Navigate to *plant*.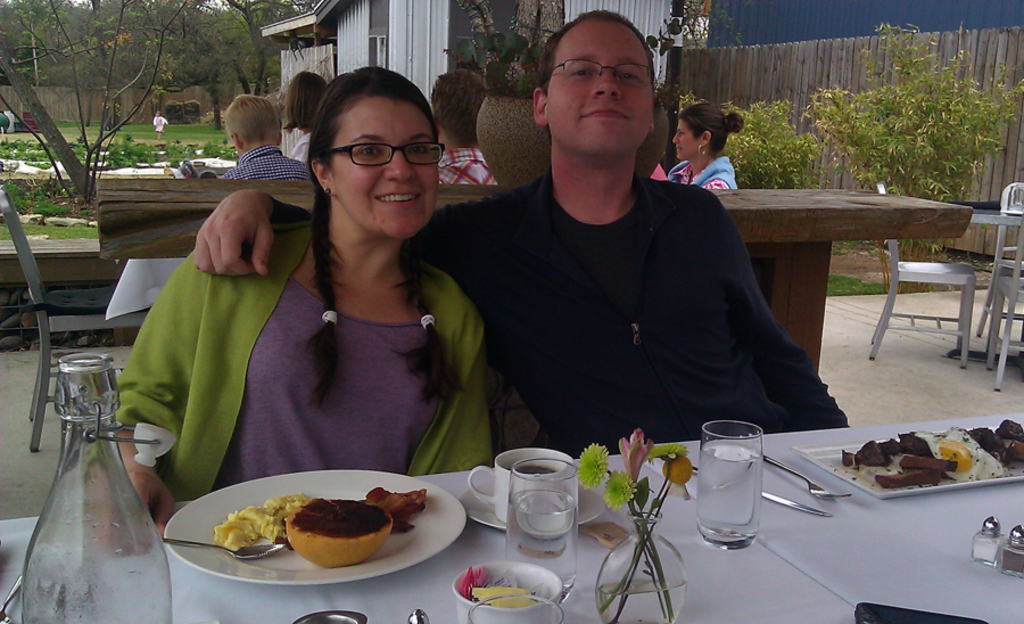
Navigation target: 680 87 819 188.
